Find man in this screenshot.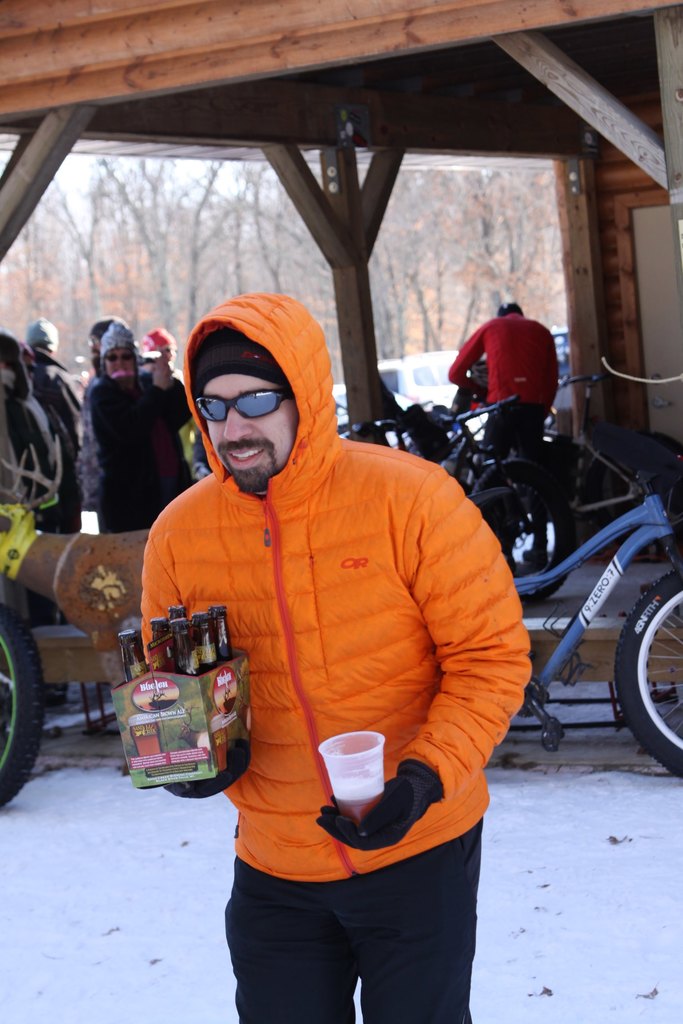
The bounding box for man is [446, 301, 558, 450].
